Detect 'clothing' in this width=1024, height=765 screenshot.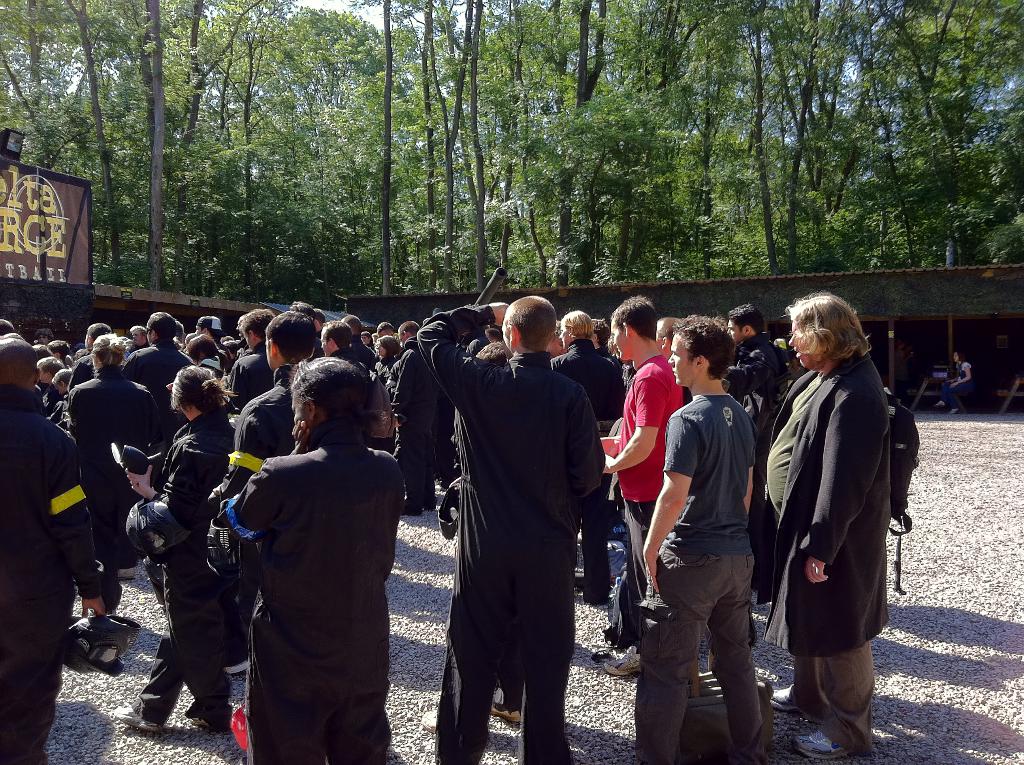
Detection: box=[646, 547, 772, 763].
